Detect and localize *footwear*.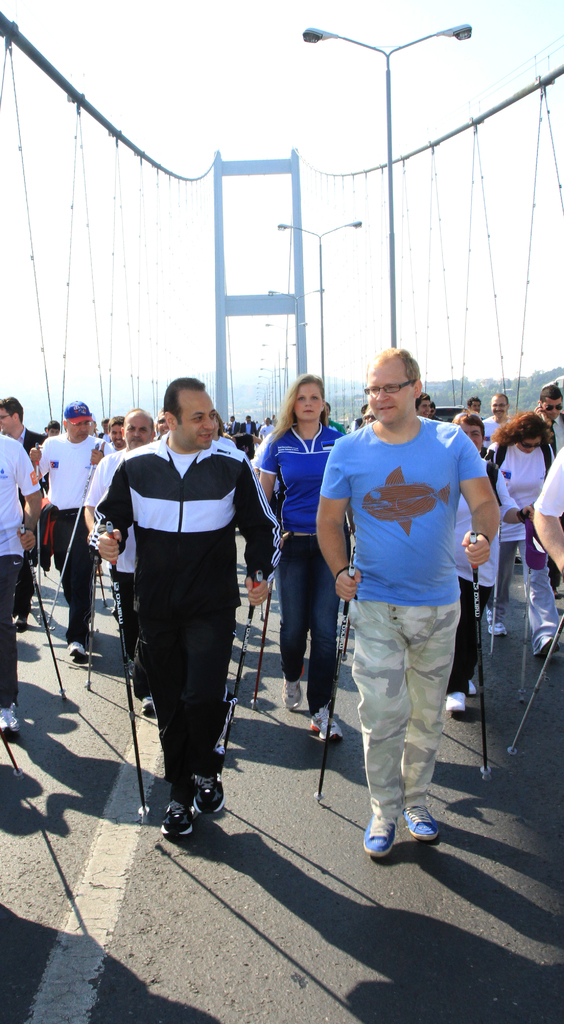
Localized at bbox=[140, 703, 152, 719].
